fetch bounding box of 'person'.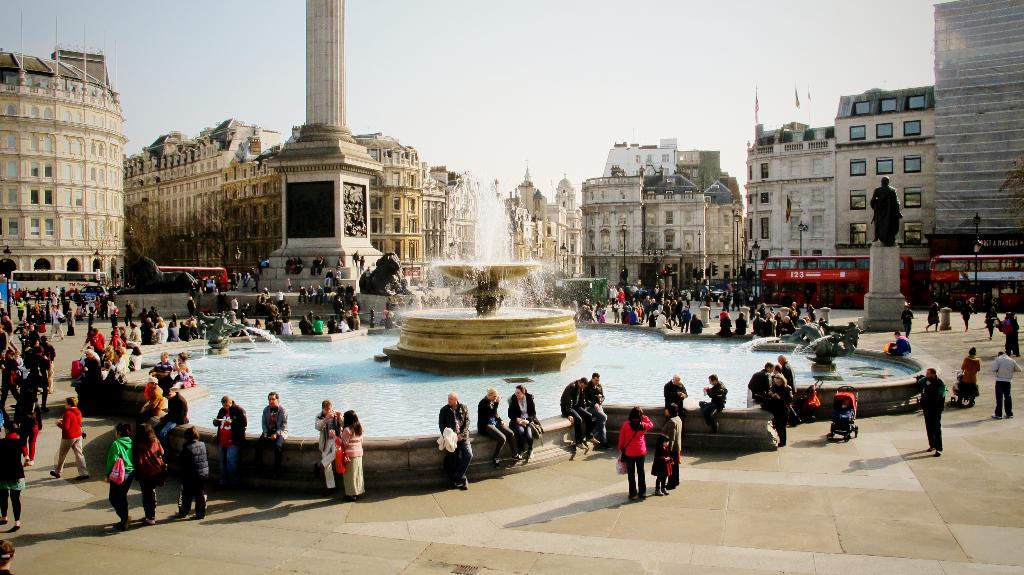
Bbox: rect(502, 378, 541, 469).
